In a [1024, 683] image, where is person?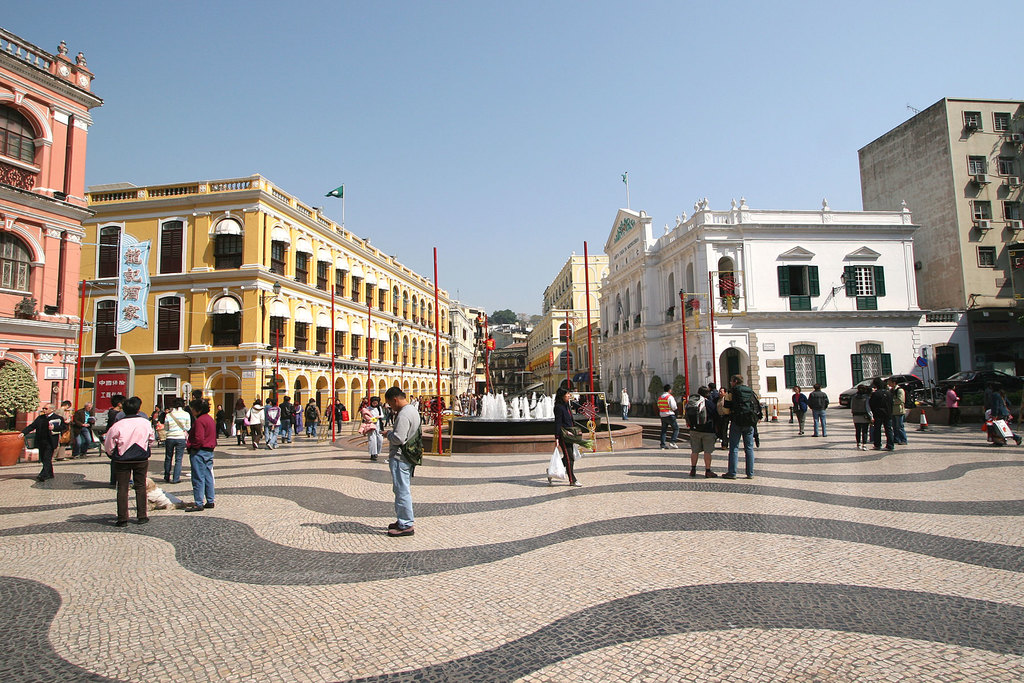
{"x1": 250, "y1": 400, "x2": 268, "y2": 448}.
